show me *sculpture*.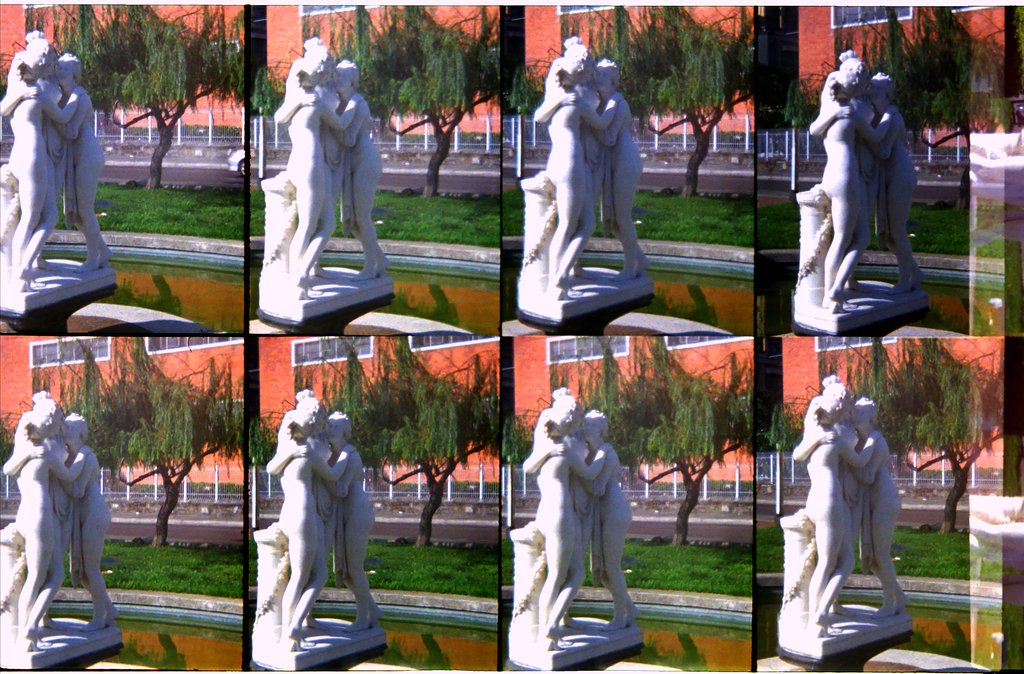
*sculpture* is here: region(533, 387, 578, 643).
